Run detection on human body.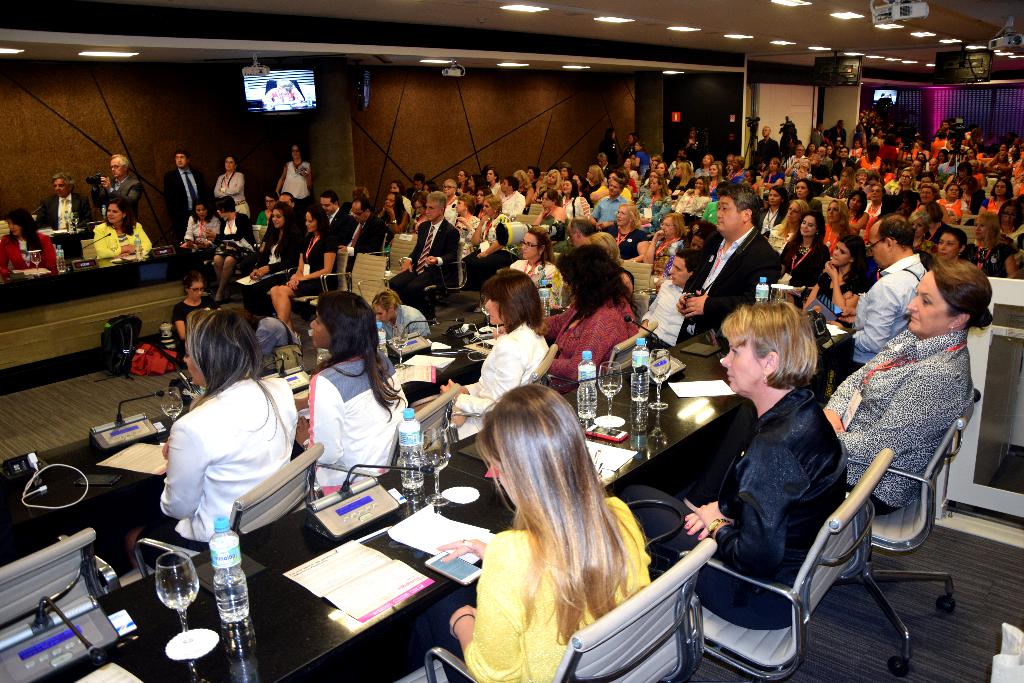
Result: [840,257,932,371].
